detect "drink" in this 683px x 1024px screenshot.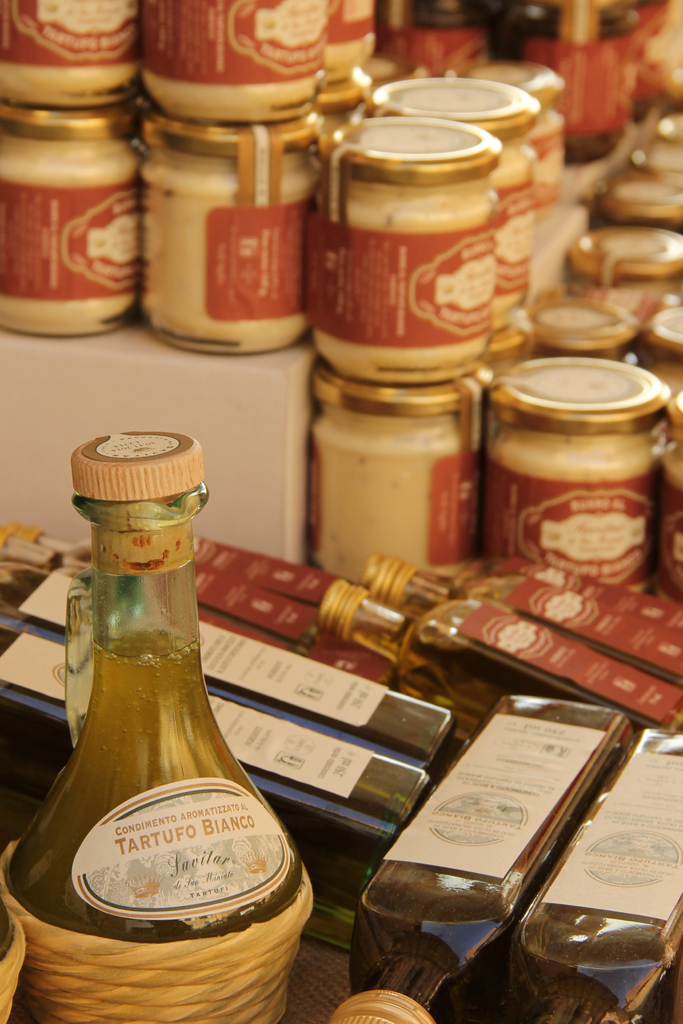
Detection: x1=34 y1=460 x2=284 y2=993.
